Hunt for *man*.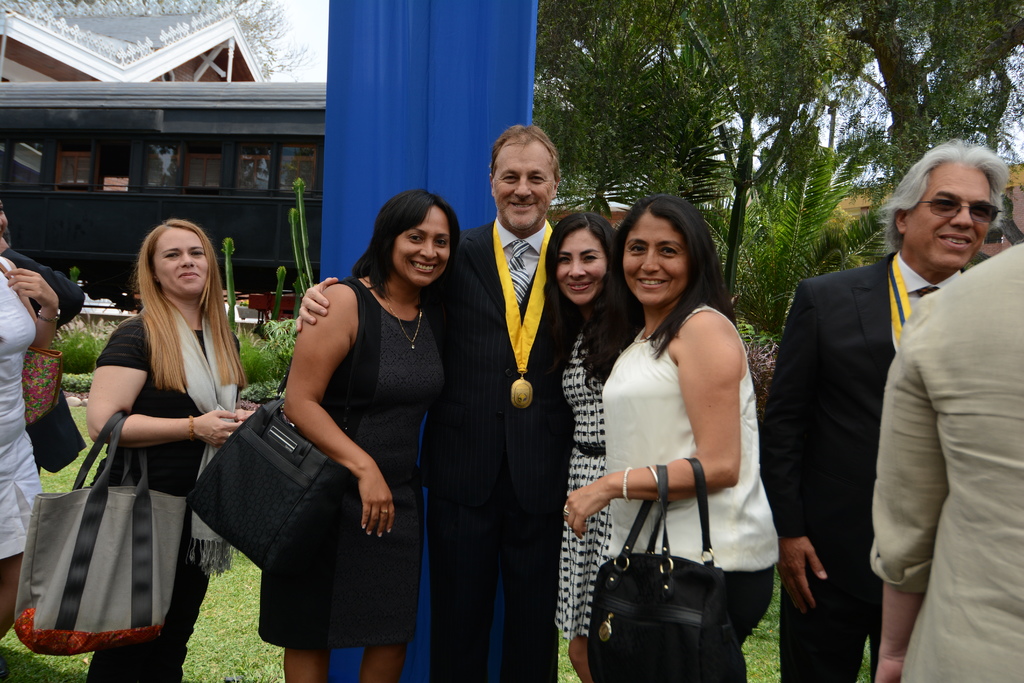
Hunted down at {"left": 295, "top": 122, "right": 575, "bottom": 682}.
